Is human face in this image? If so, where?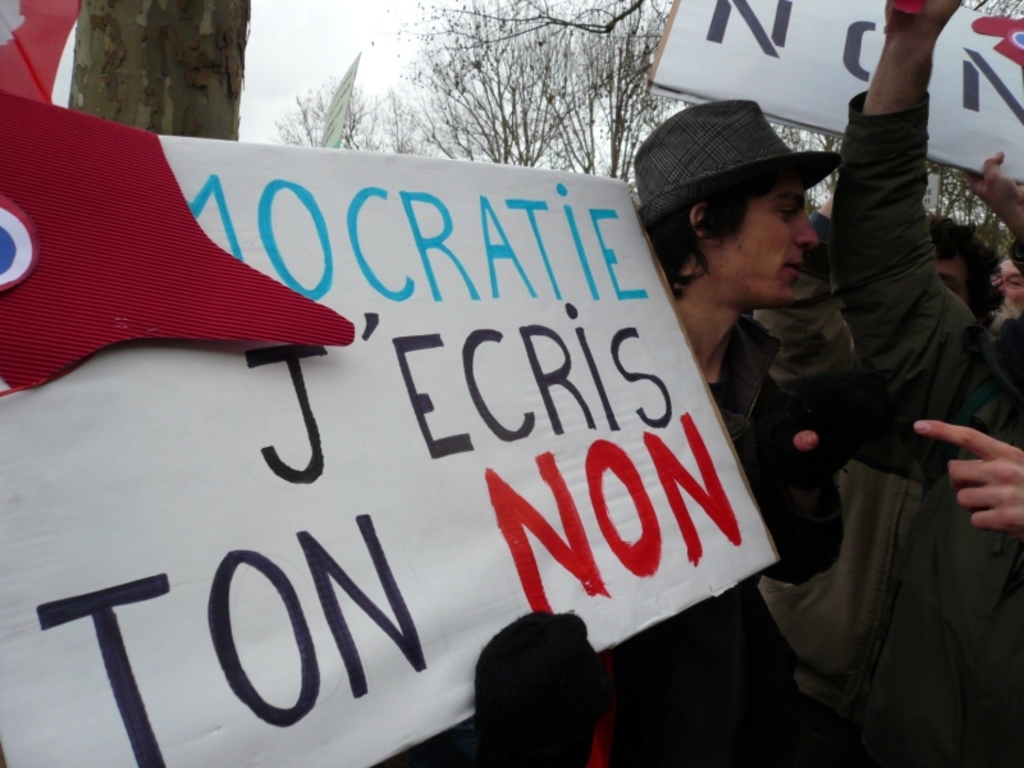
Yes, at 717 180 818 311.
